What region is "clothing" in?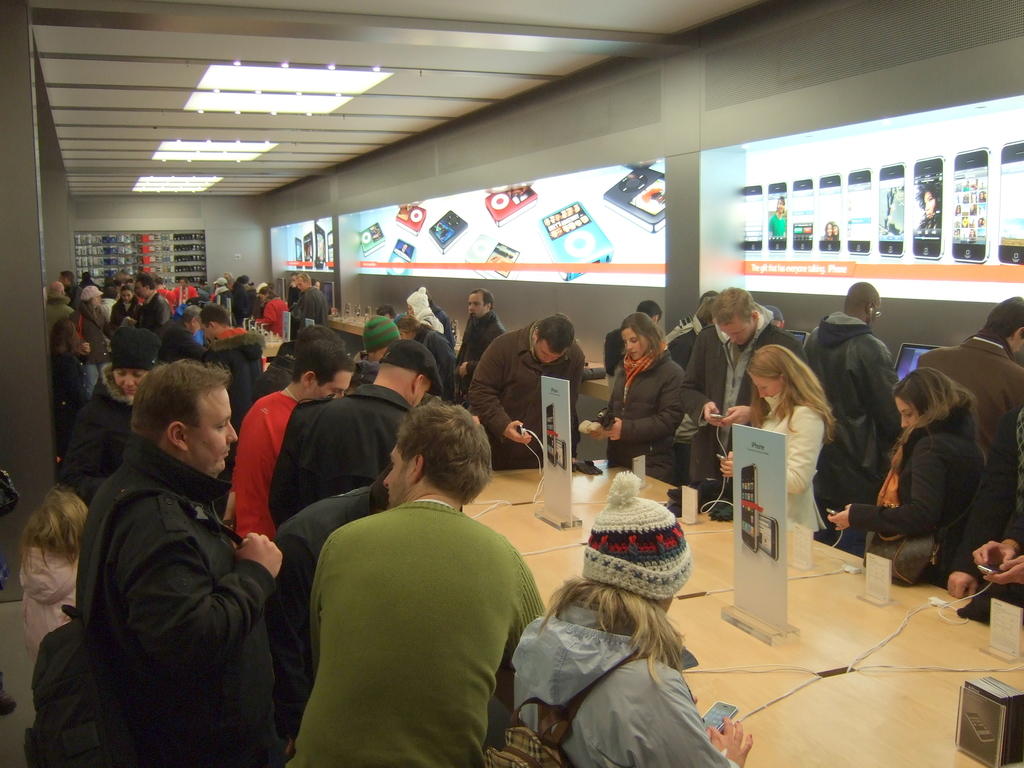
845 413 989 579.
